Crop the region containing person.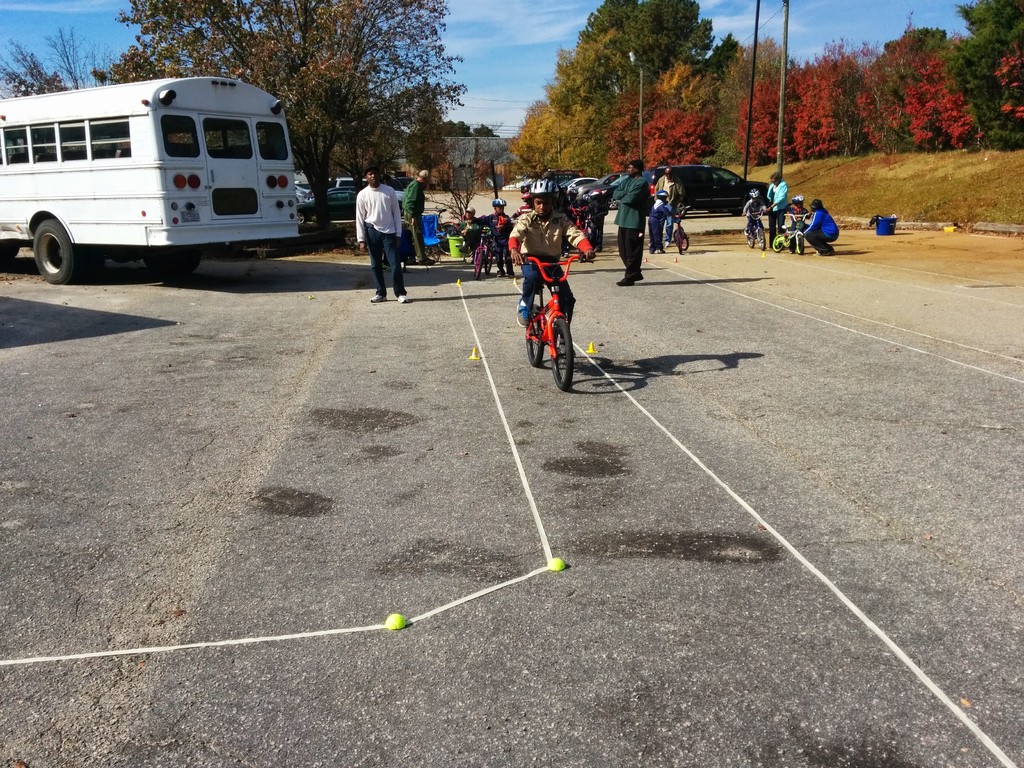
Crop region: 505 169 594 356.
